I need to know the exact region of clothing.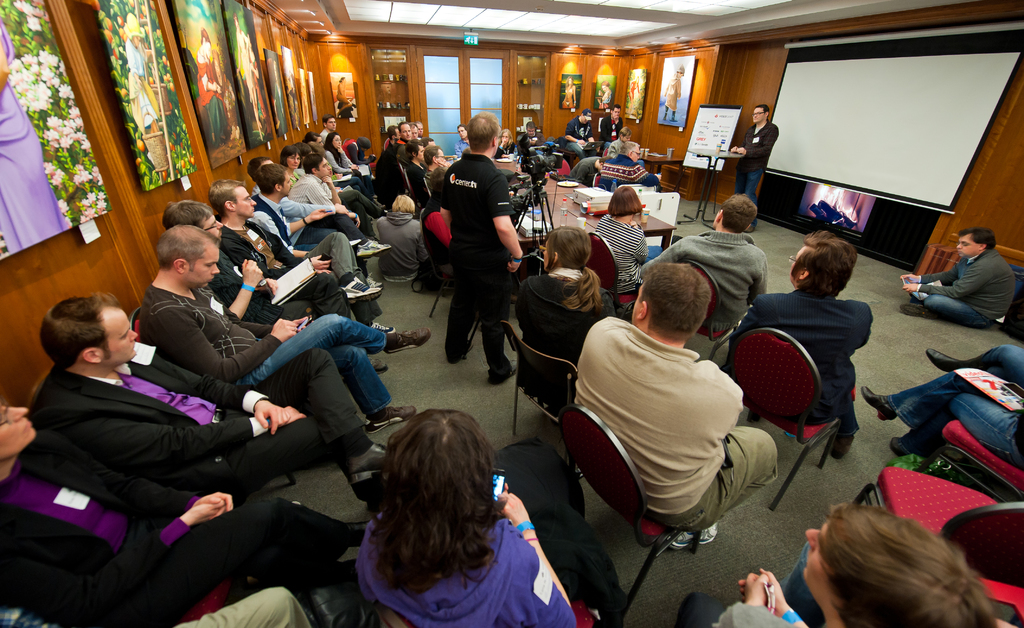
Region: x1=663, y1=74, x2=681, y2=119.
